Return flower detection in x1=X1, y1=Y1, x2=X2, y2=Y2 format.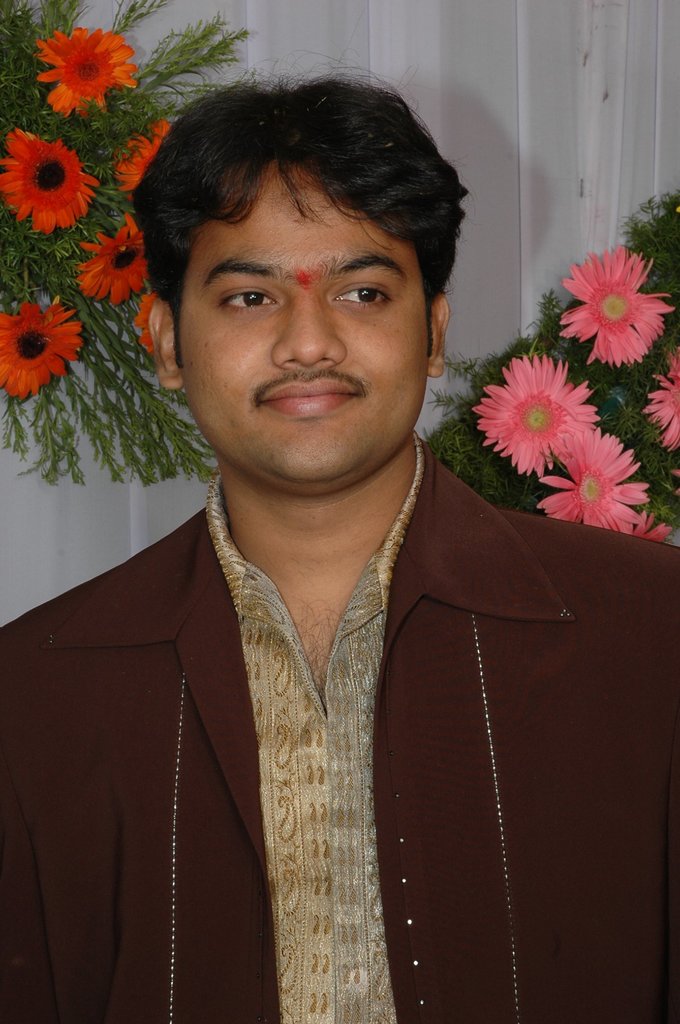
x1=0, y1=302, x2=81, y2=404.
